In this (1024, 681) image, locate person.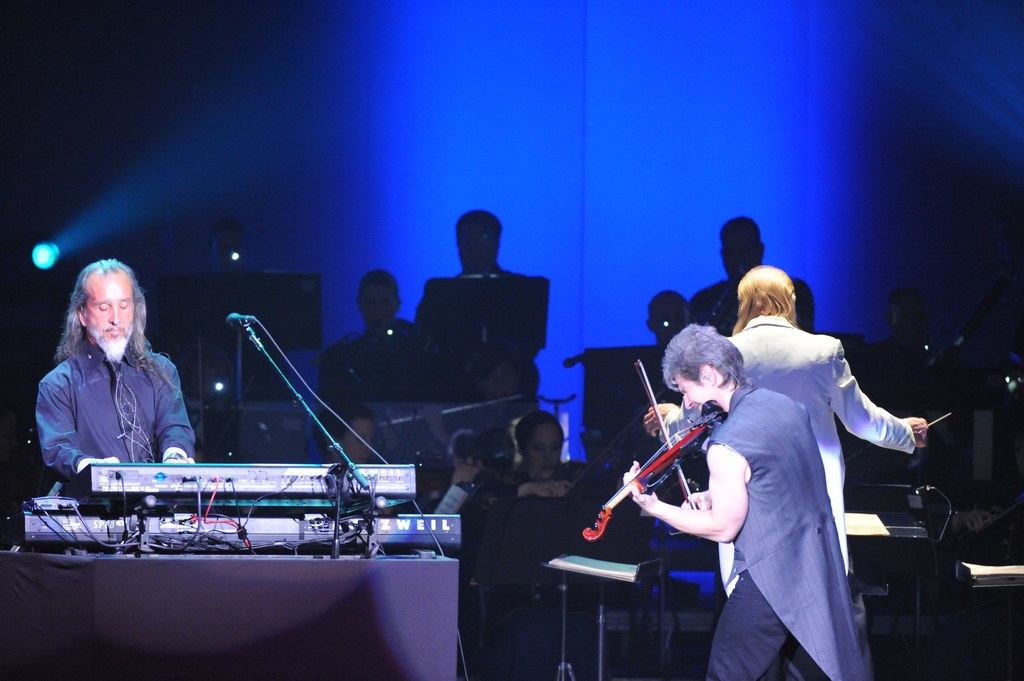
Bounding box: left=322, top=273, right=426, bottom=431.
